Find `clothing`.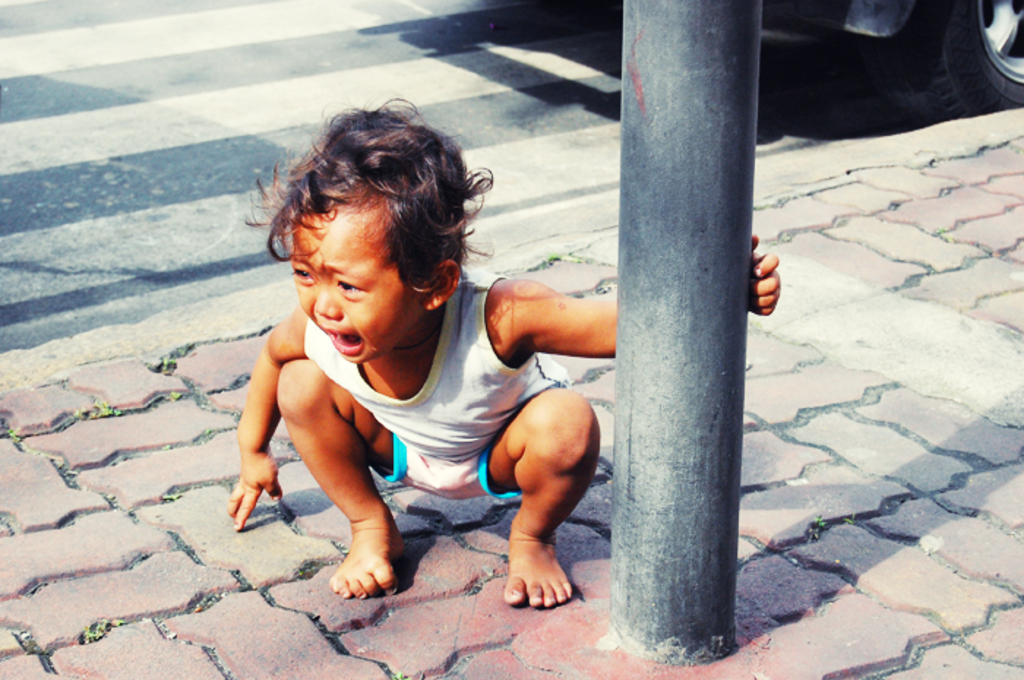
select_region(306, 271, 571, 499).
